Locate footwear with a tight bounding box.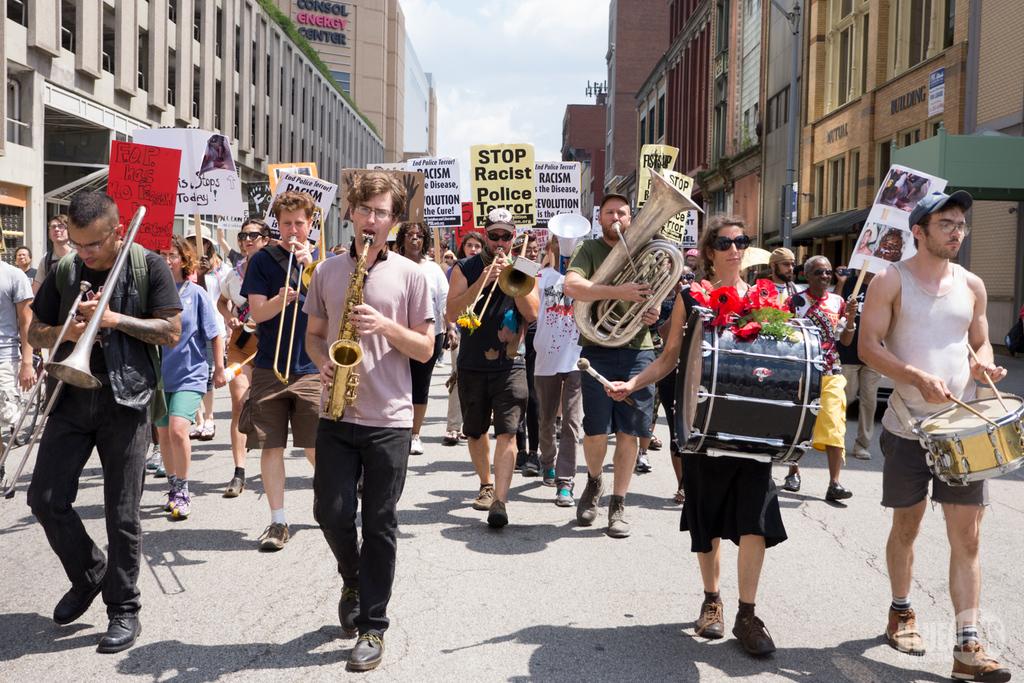
Rect(257, 526, 294, 549).
